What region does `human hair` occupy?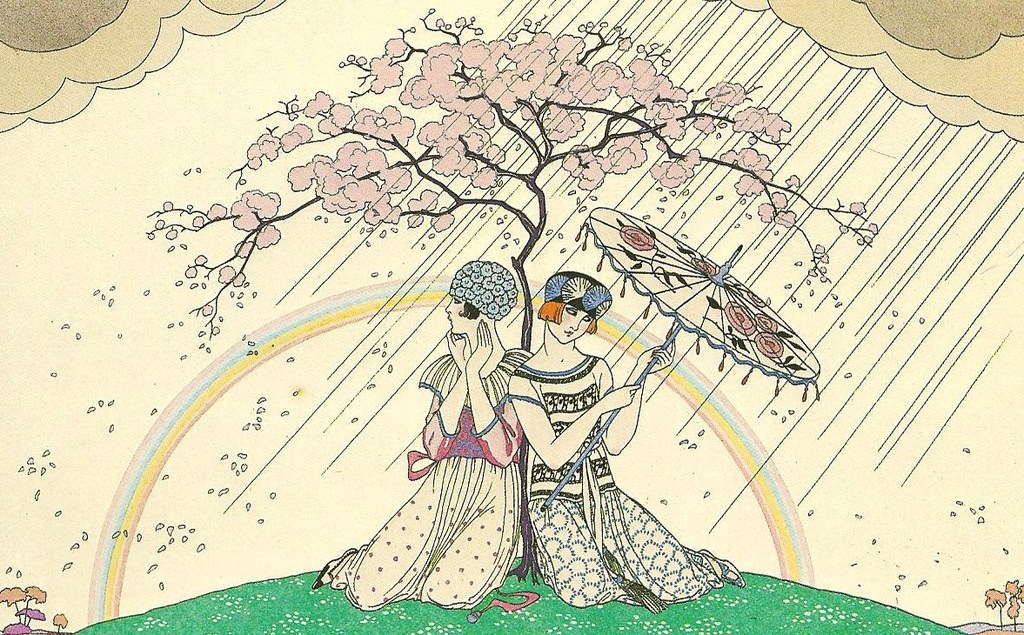
detection(456, 301, 482, 321).
